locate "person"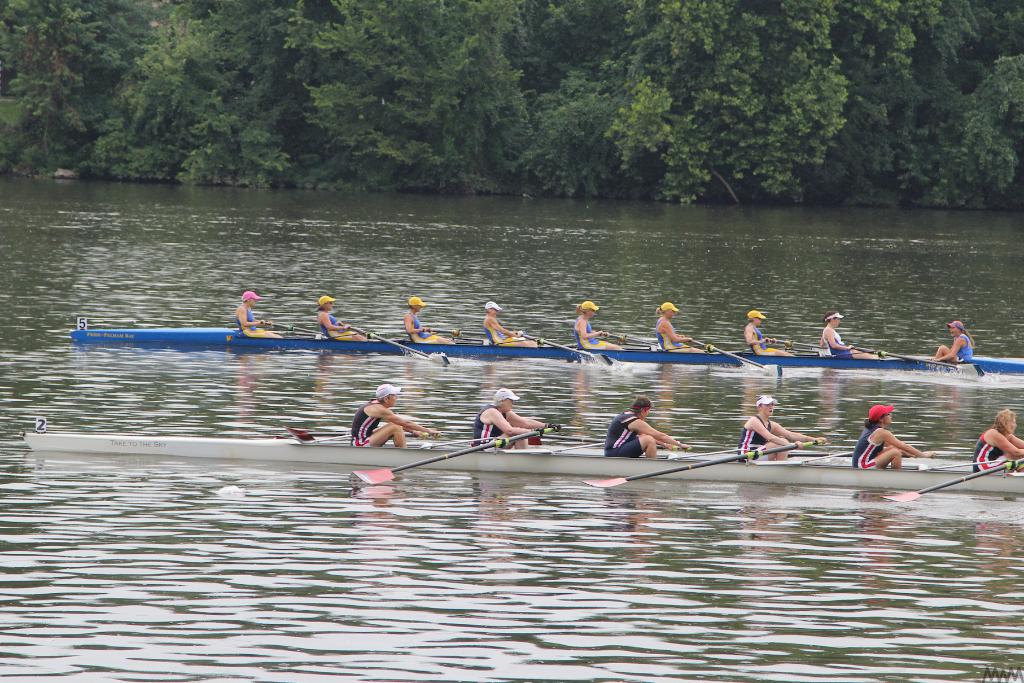
left=474, top=385, right=559, bottom=456
